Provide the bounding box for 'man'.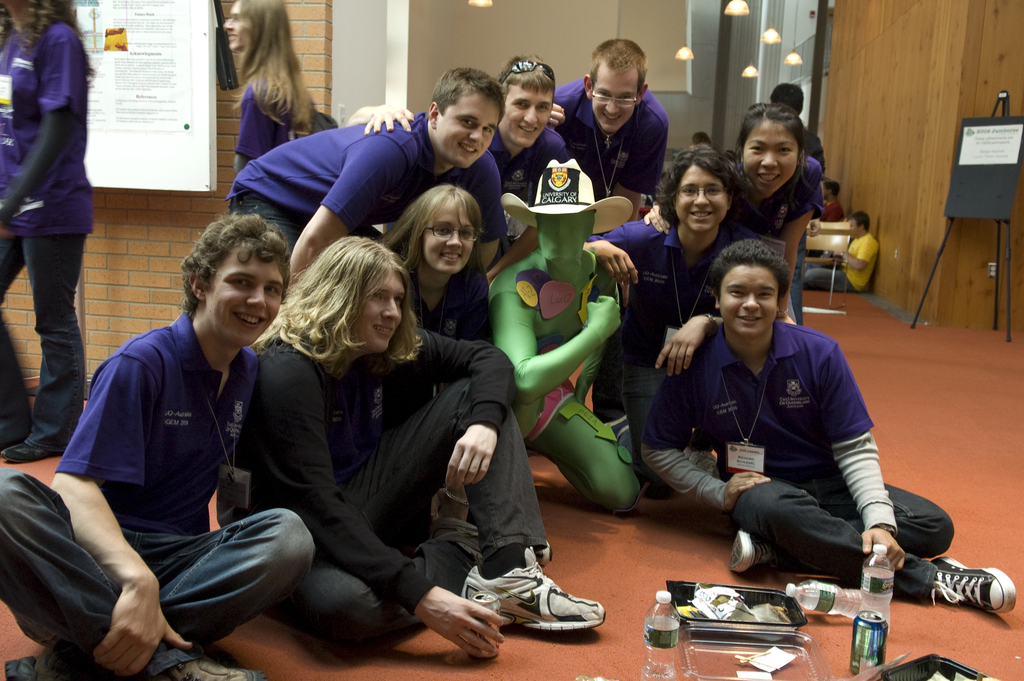
crop(220, 67, 506, 286).
